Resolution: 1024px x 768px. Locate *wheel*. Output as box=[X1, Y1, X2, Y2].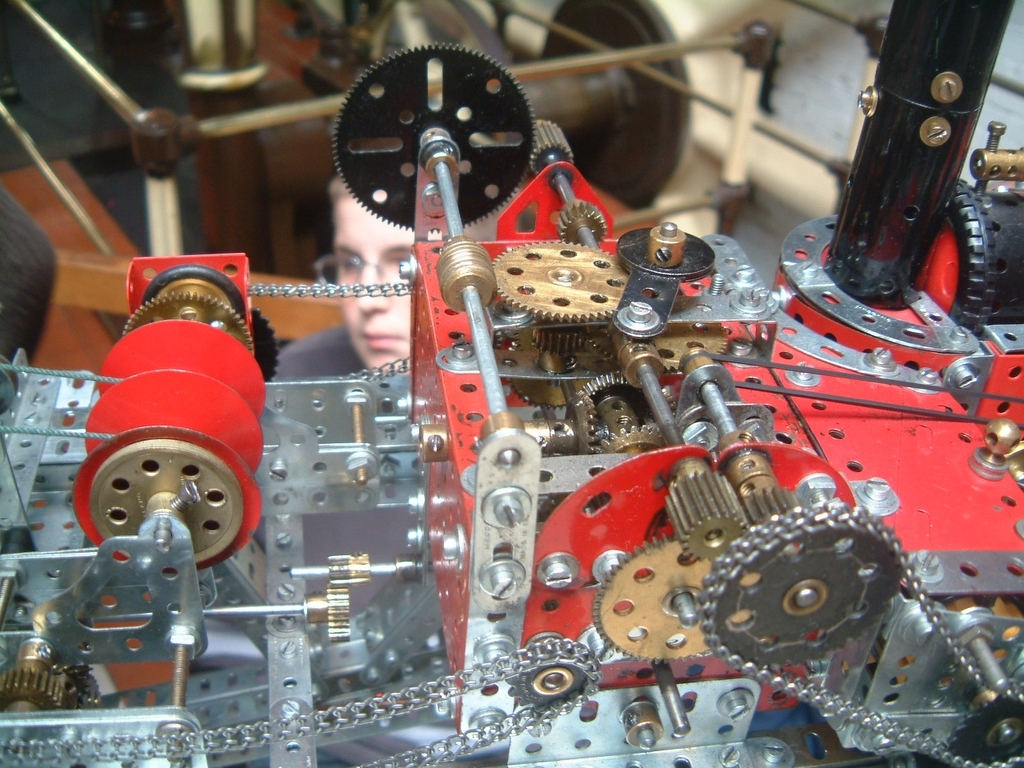
box=[495, 234, 634, 317].
